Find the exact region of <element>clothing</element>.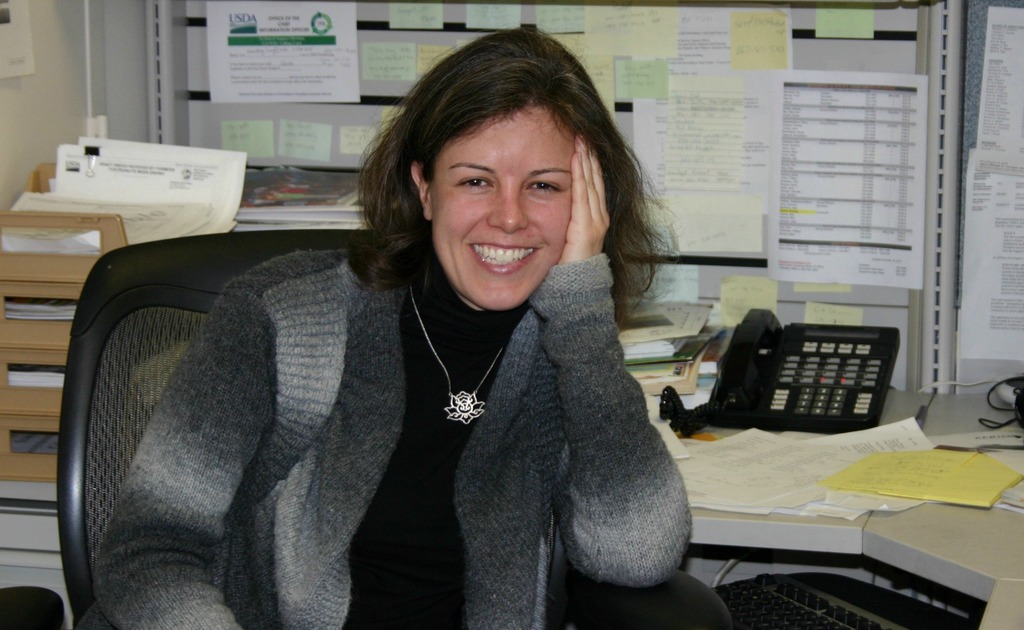
Exact region: 74, 240, 702, 629.
